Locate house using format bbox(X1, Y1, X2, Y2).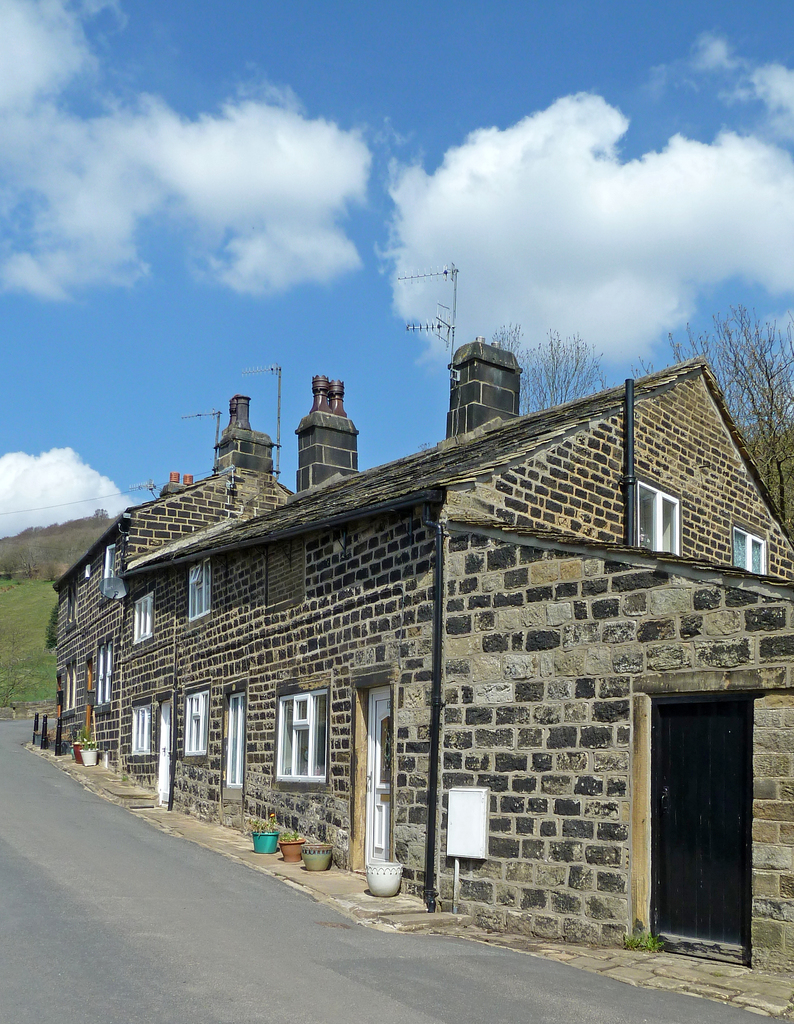
bbox(46, 344, 793, 967).
